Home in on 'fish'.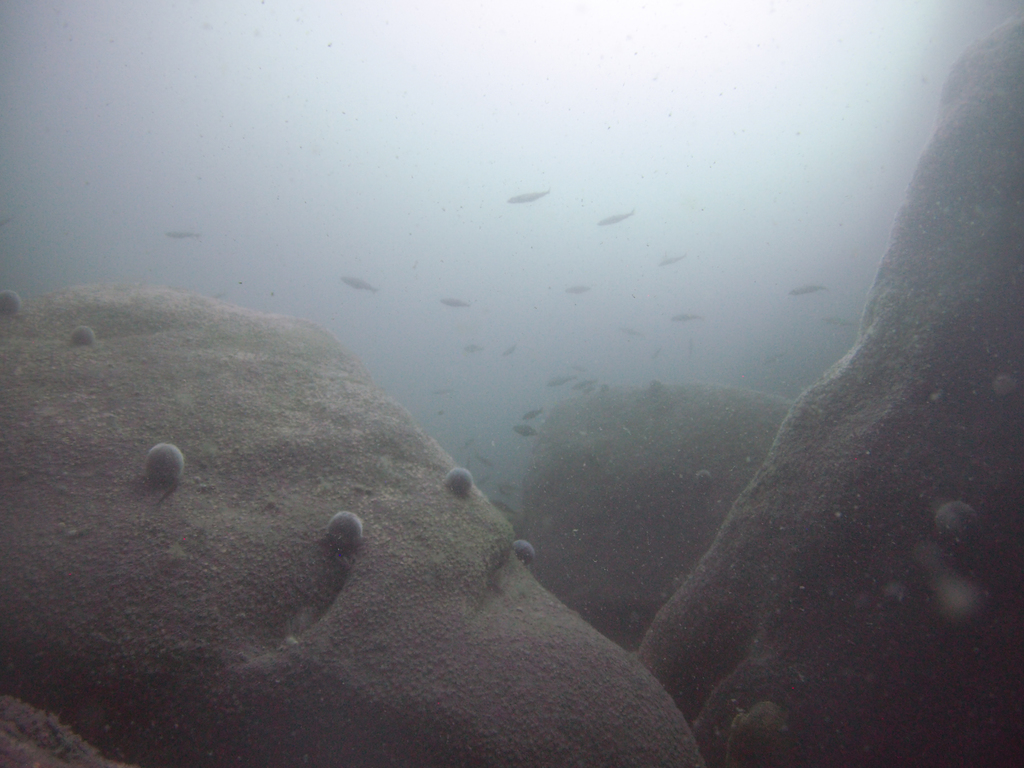
Homed in at region(504, 341, 520, 360).
